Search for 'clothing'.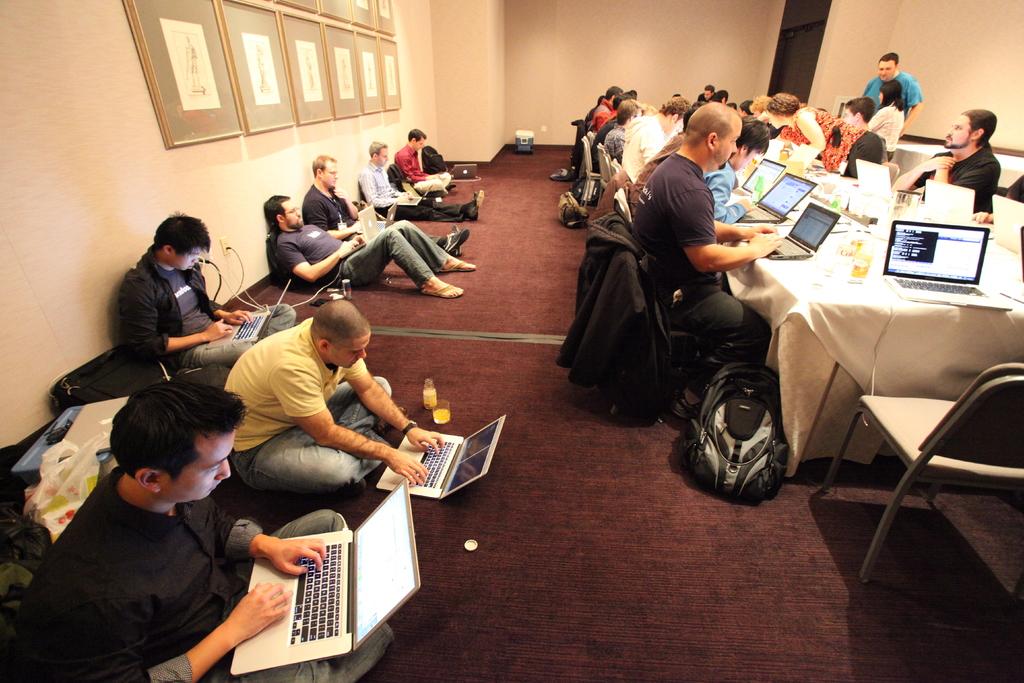
Found at BBox(866, 105, 901, 154).
